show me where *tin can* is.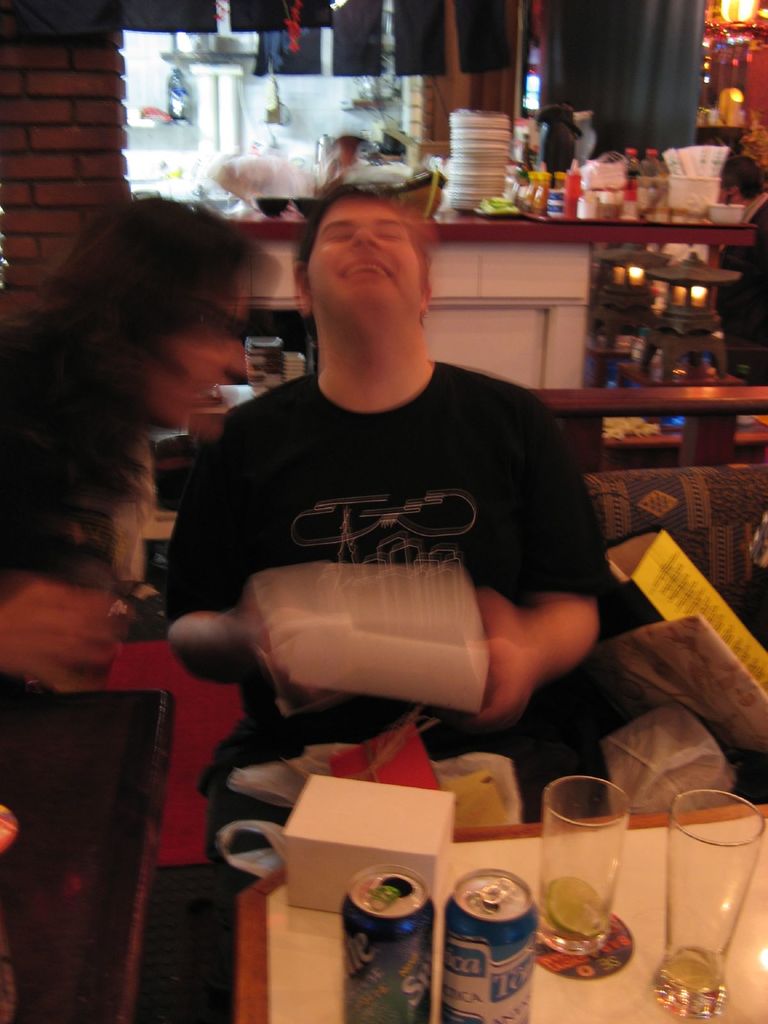
*tin can* is at x1=443 y1=868 x2=548 y2=1023.
